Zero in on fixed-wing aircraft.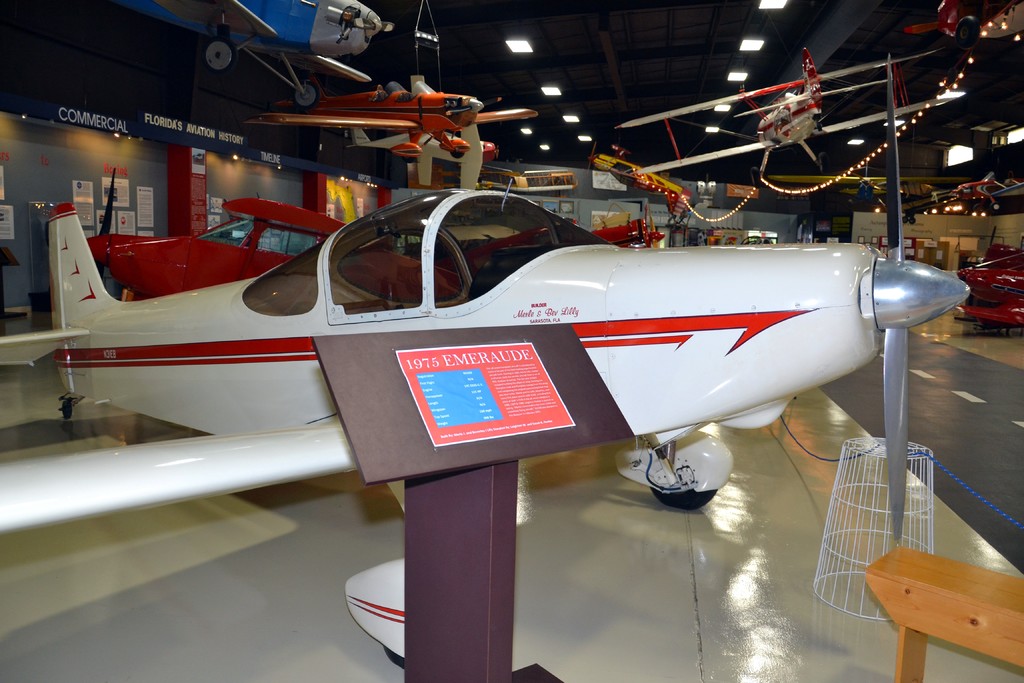
Zeroed in: 3:56:973:682.
